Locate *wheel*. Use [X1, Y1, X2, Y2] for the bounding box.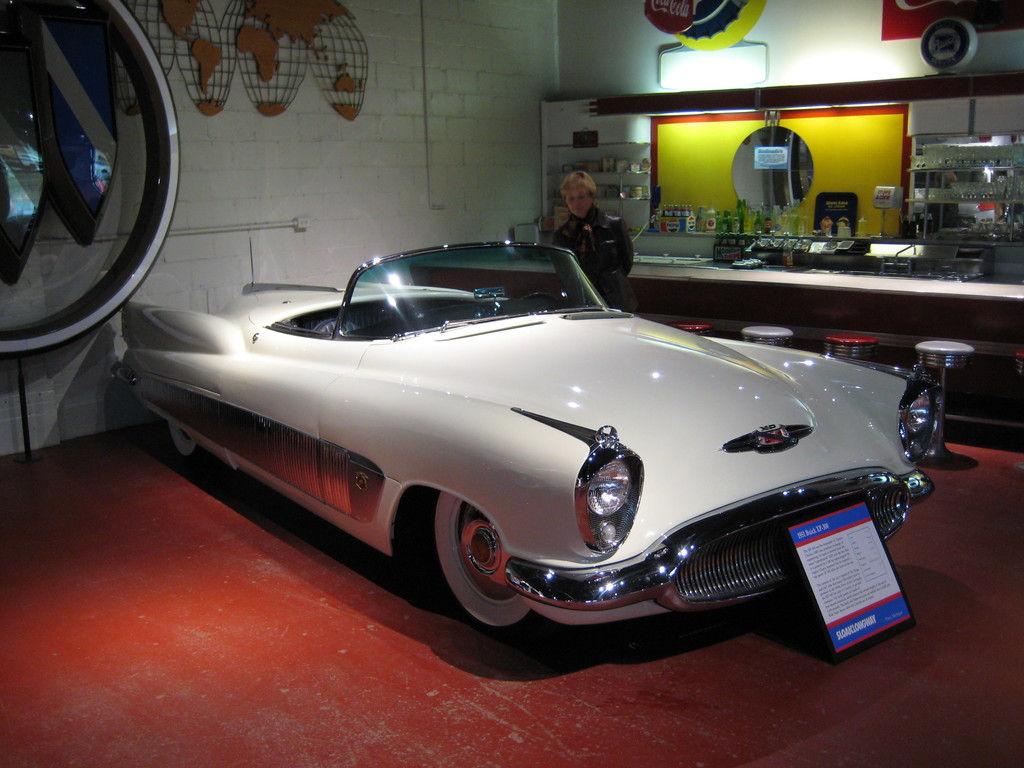
[509, 291, 565, 312].
